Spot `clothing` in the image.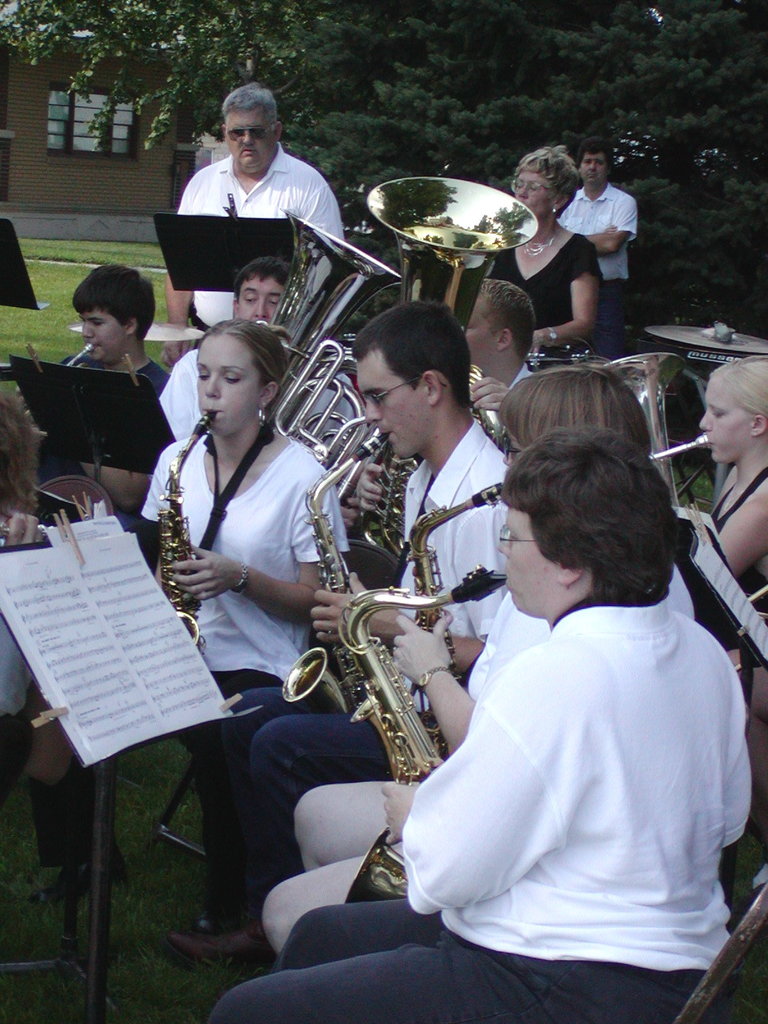
`clothing` found at <bbox>139, 327, 347, 856</bbox>.
